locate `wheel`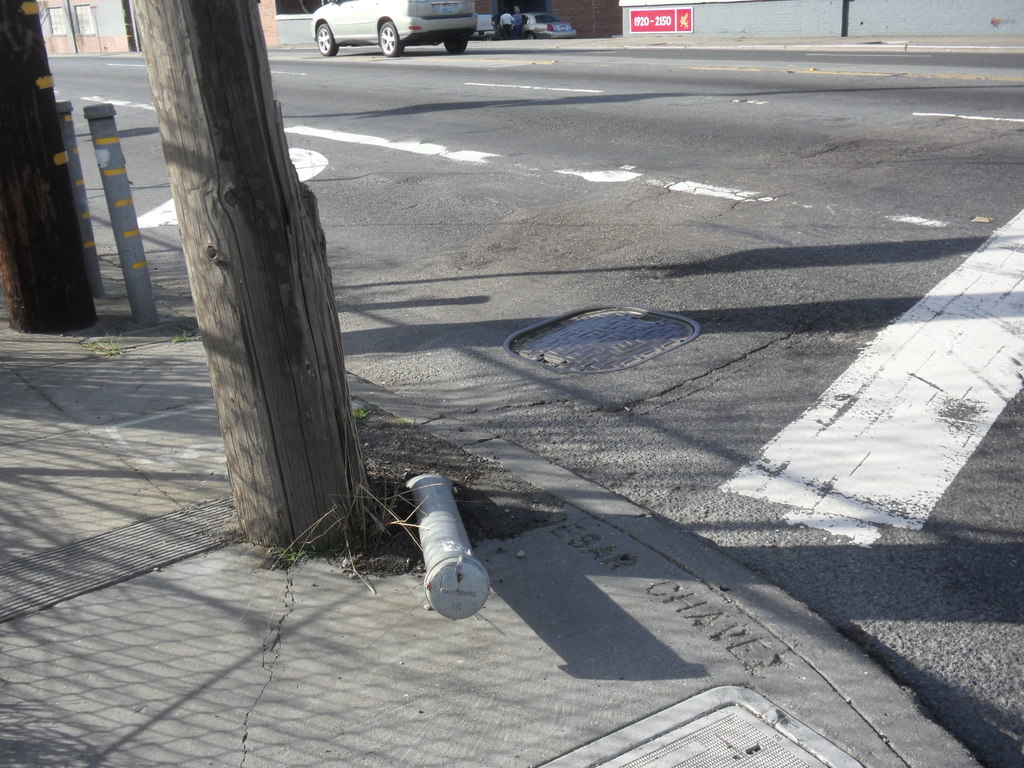
<bbox>444, 40, 472, 54</bbox>
